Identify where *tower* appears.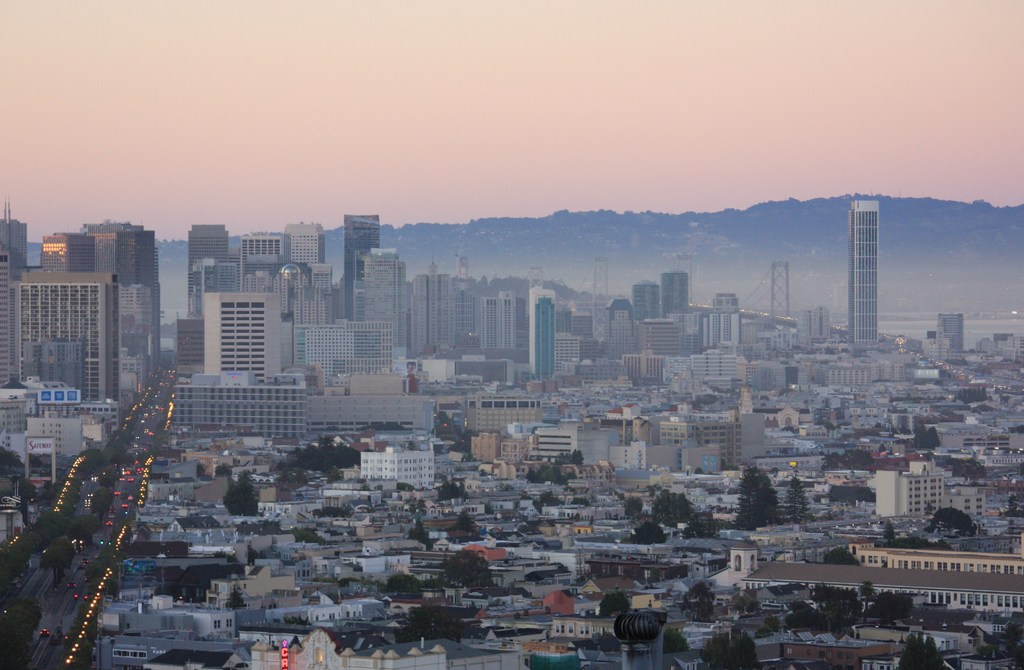
Appears at box(344, 214, 377, 314).
